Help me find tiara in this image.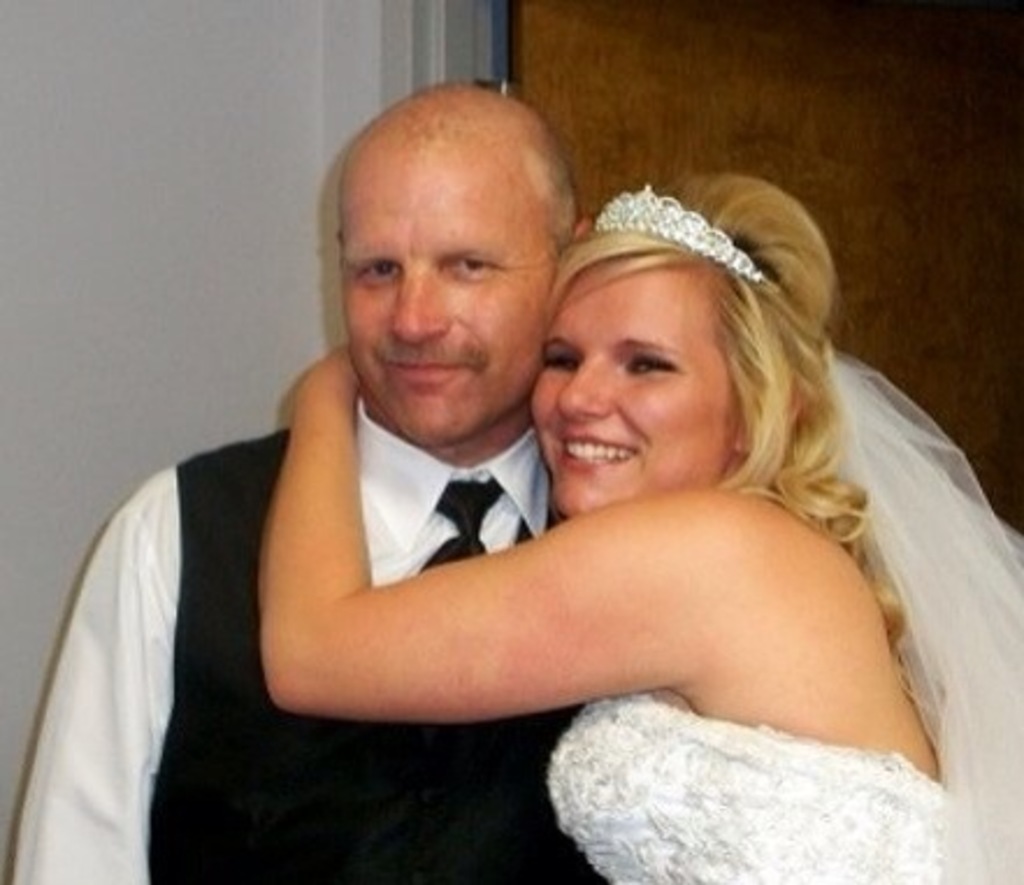
Found it: (590,186,766,281).
